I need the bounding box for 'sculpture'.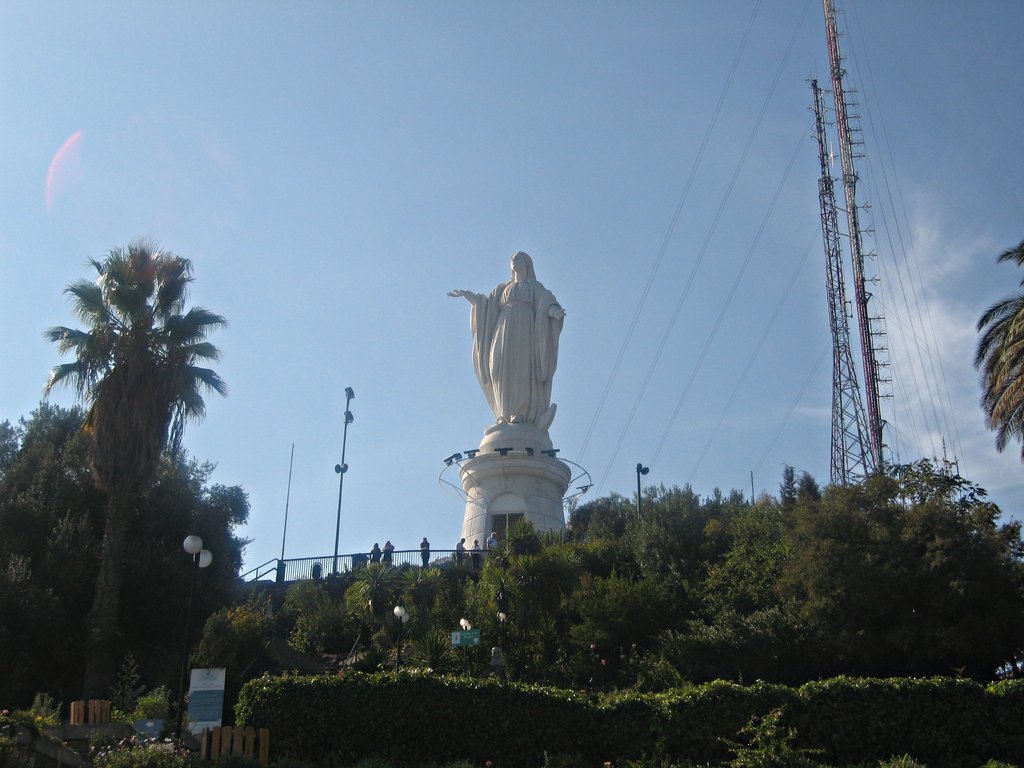
Here it is: 445, 239, 580, 488.
